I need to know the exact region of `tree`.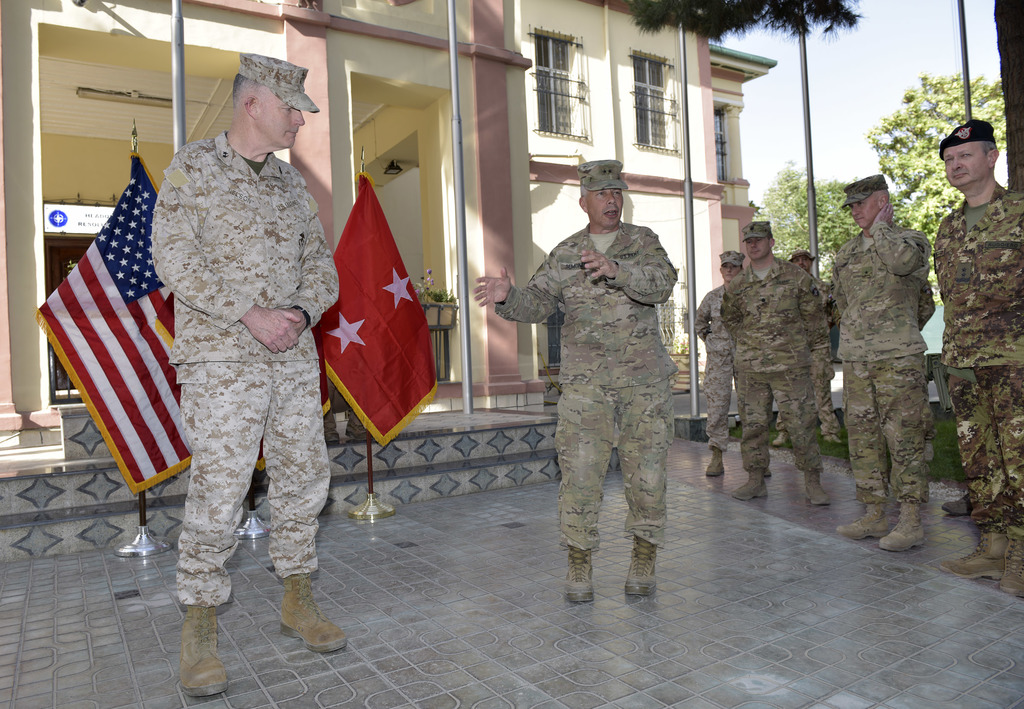
Region: <box>863,51,1020,419</box>.
